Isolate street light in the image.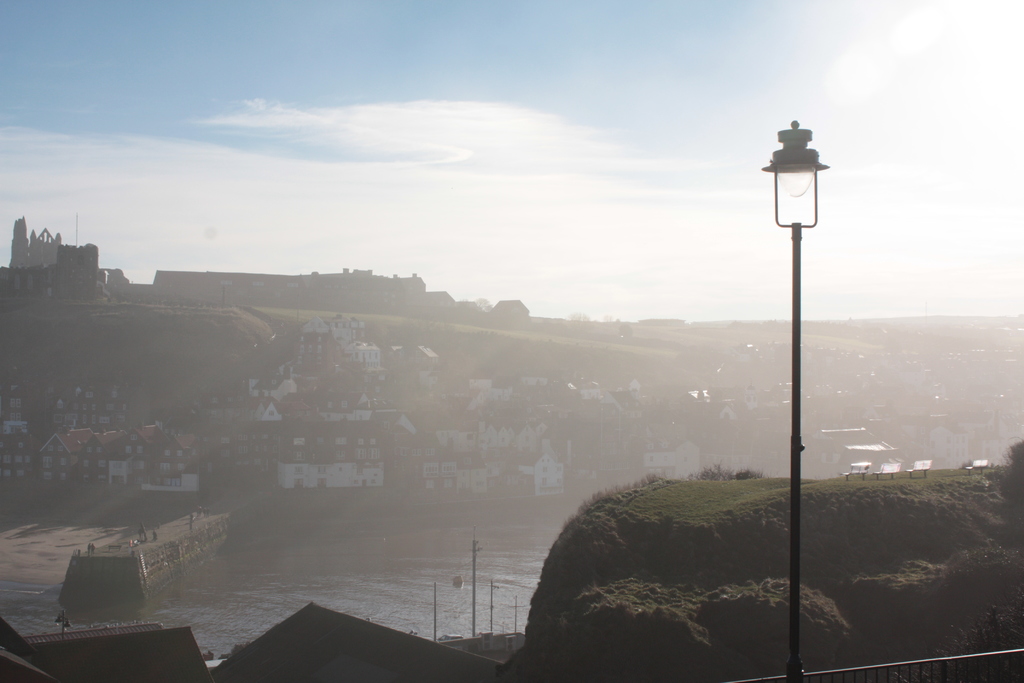
Isolated region: locate(763, 117, 823, 680).
